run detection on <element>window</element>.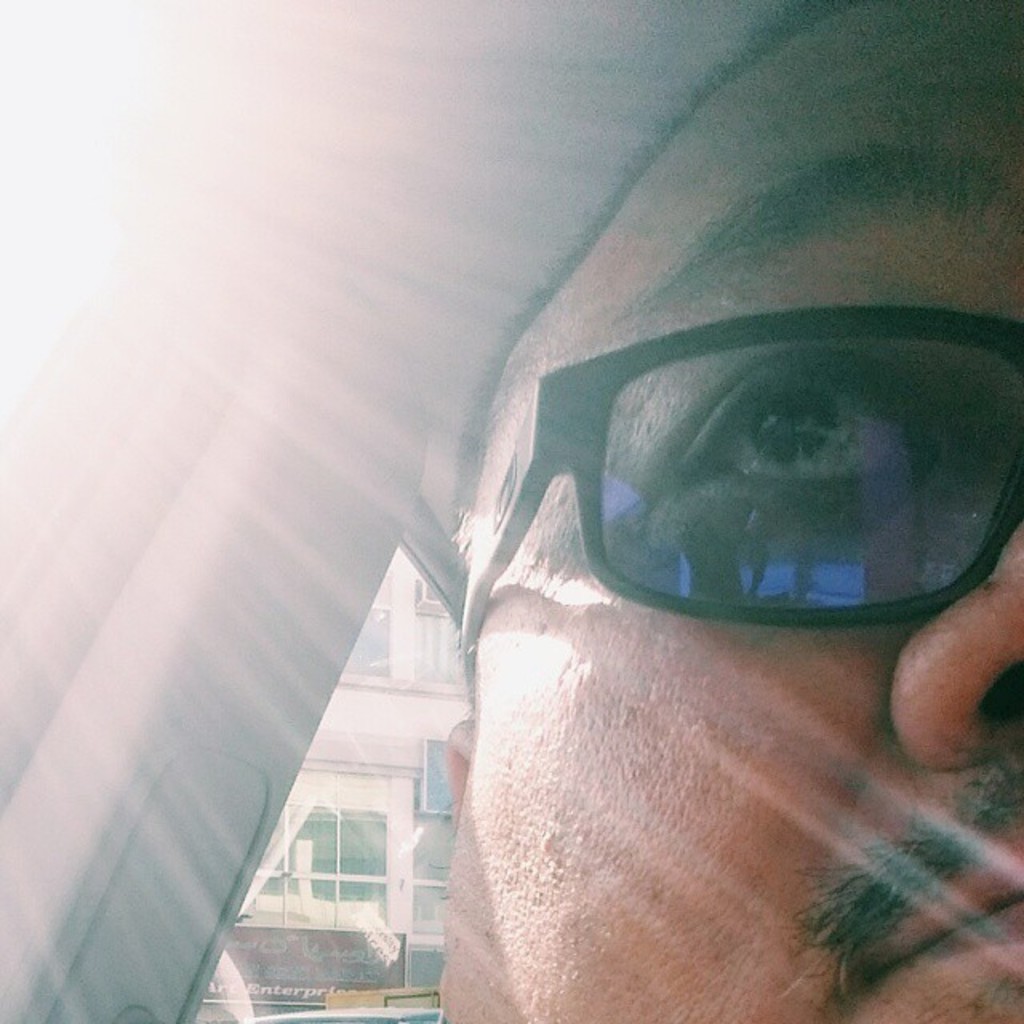
Result: <bbox>419, 747, 450, 827</bbox>.
